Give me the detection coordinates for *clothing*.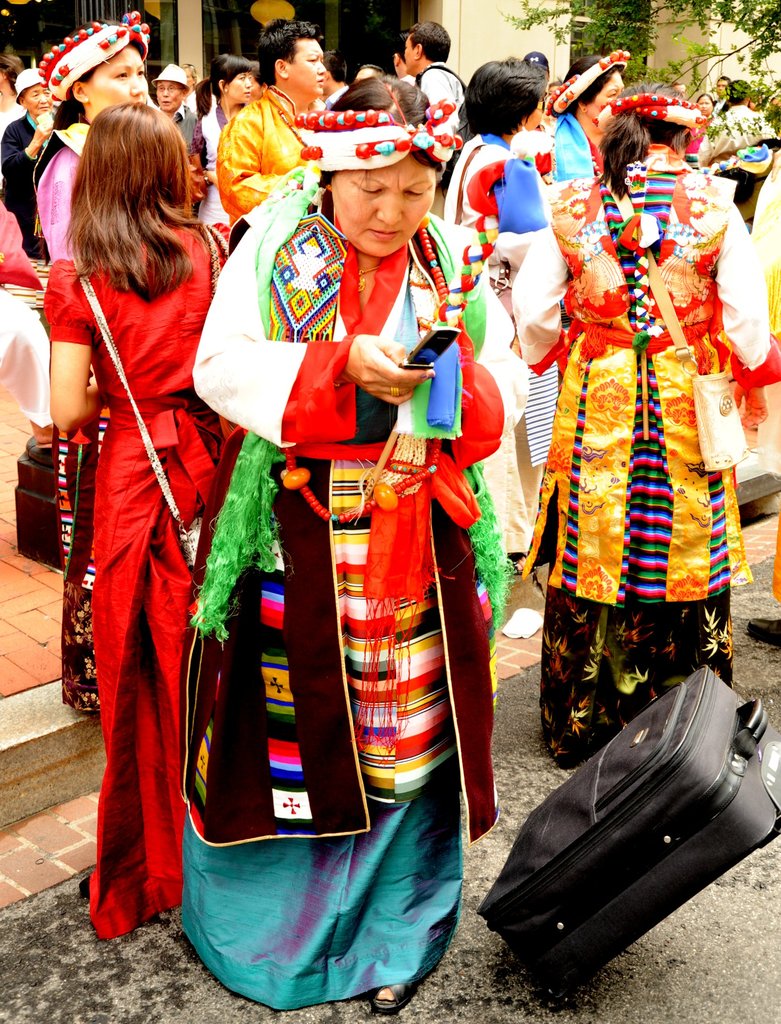
(190,158,510,1013).
